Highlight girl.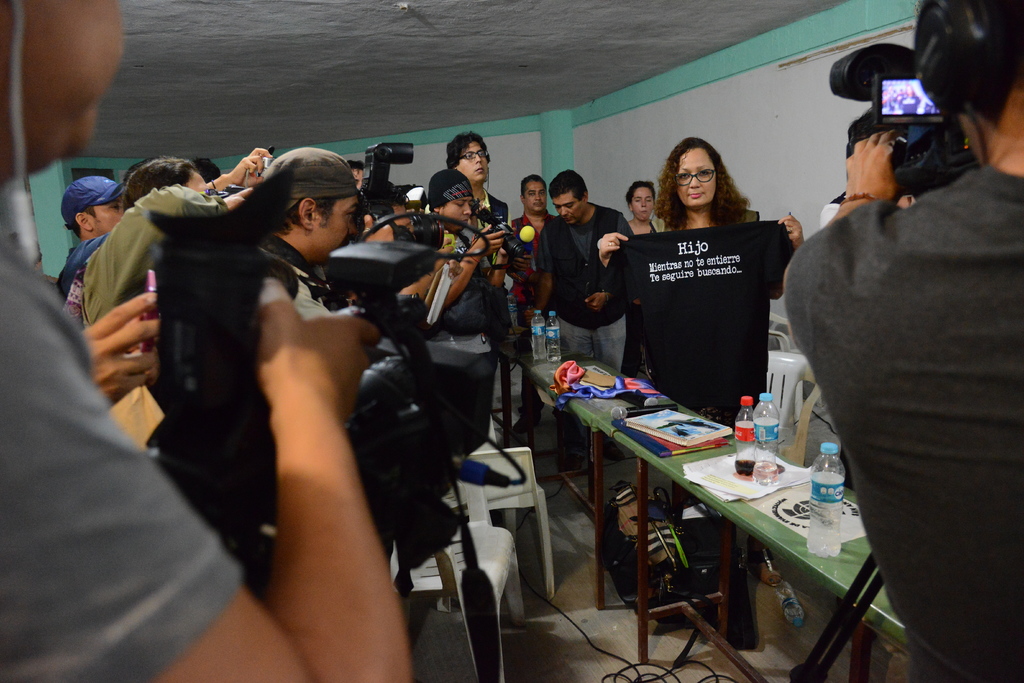
Highlighted region: select_region(593, 133, 803, 419).
